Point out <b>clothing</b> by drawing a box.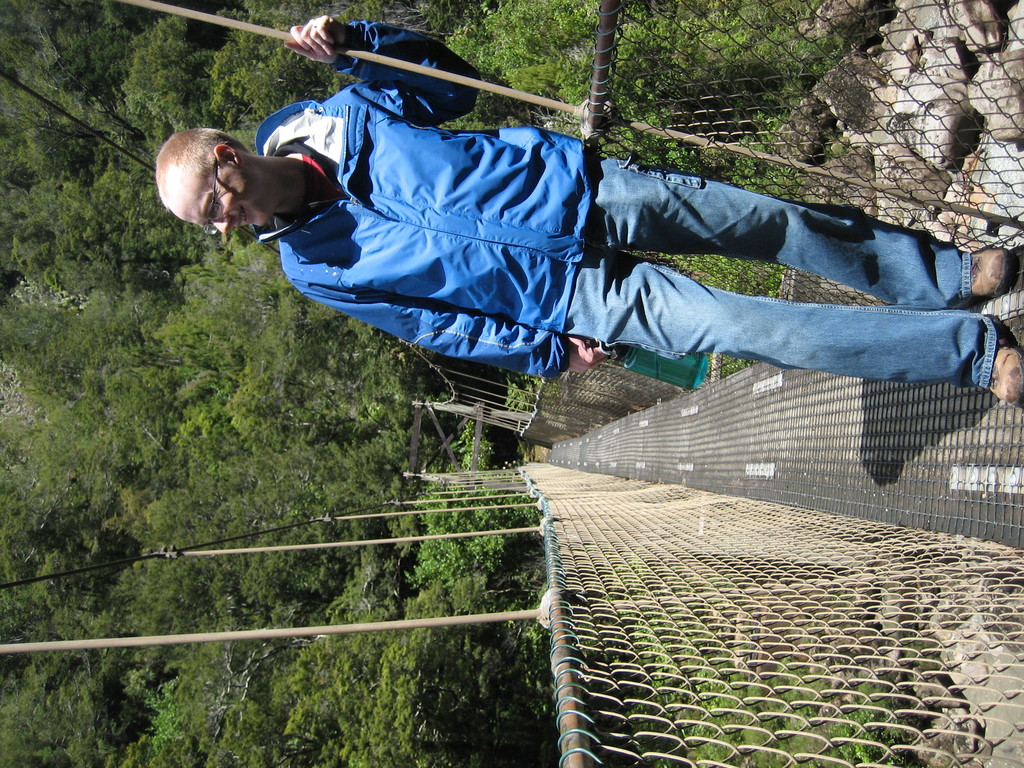
region(192, 97, 1003, 417).
